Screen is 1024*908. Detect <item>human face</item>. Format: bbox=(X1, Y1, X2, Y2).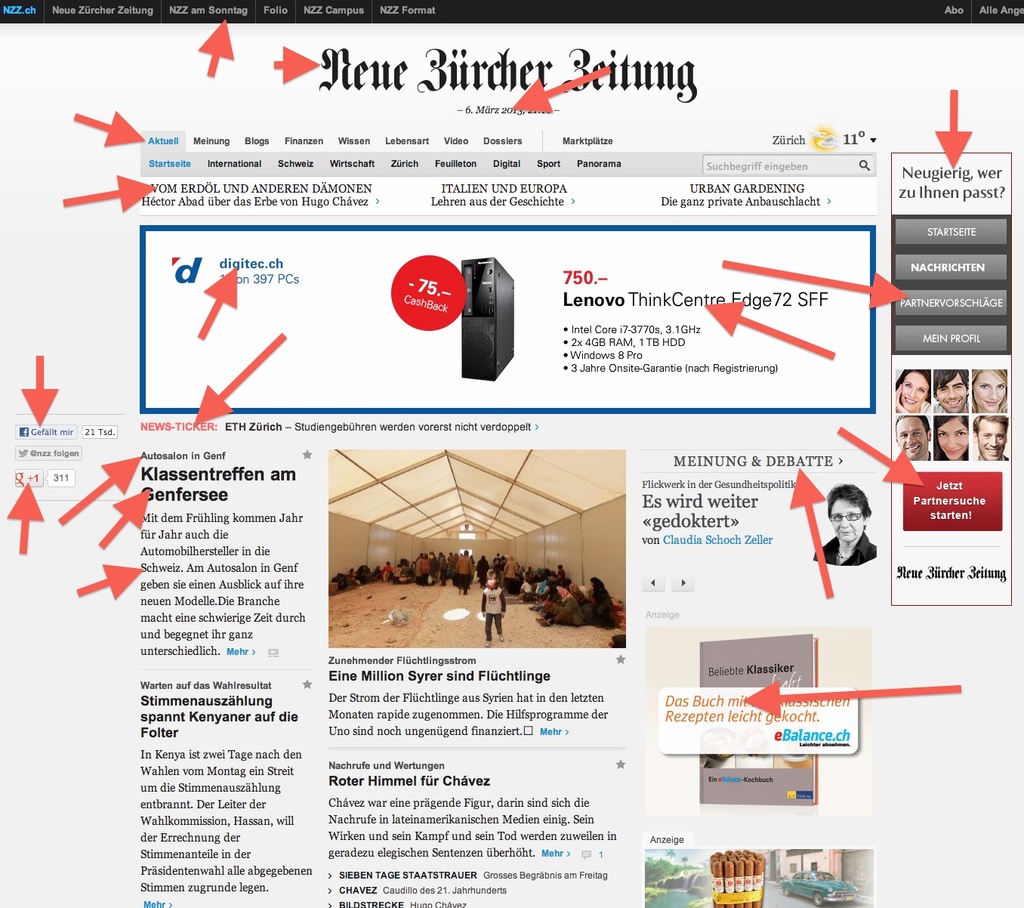
bbox=(975, 412, 1016, 459).
